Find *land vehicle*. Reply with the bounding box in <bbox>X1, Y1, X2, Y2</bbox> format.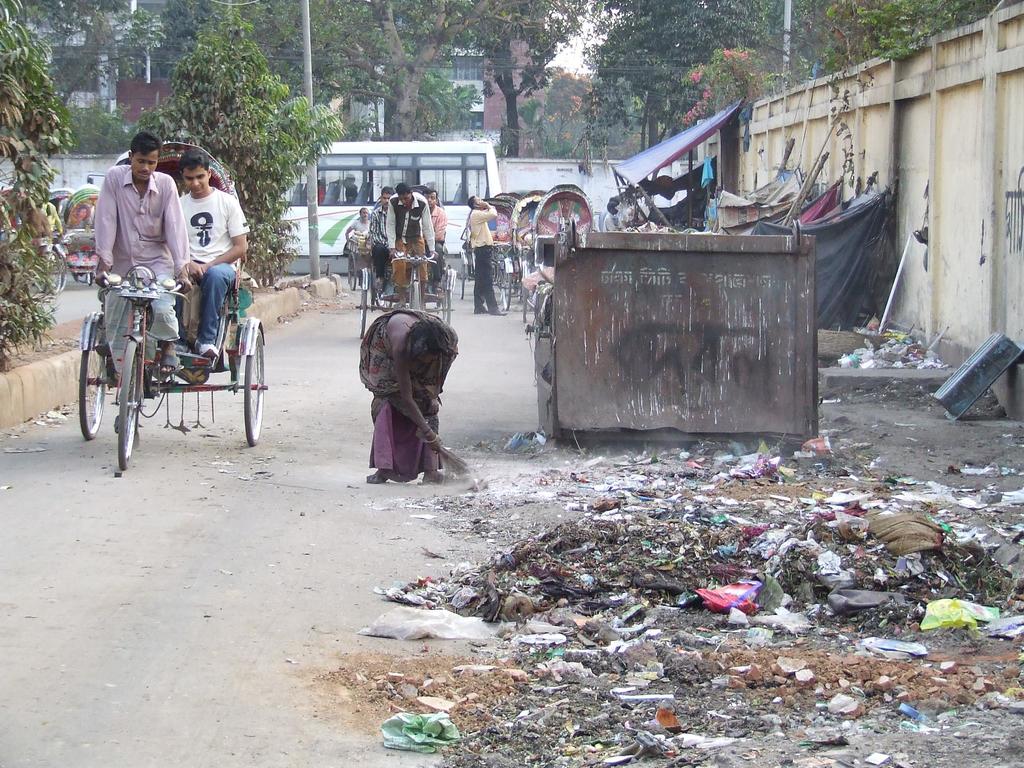
<bbox>284, 135, 502, 257</bbox>.
